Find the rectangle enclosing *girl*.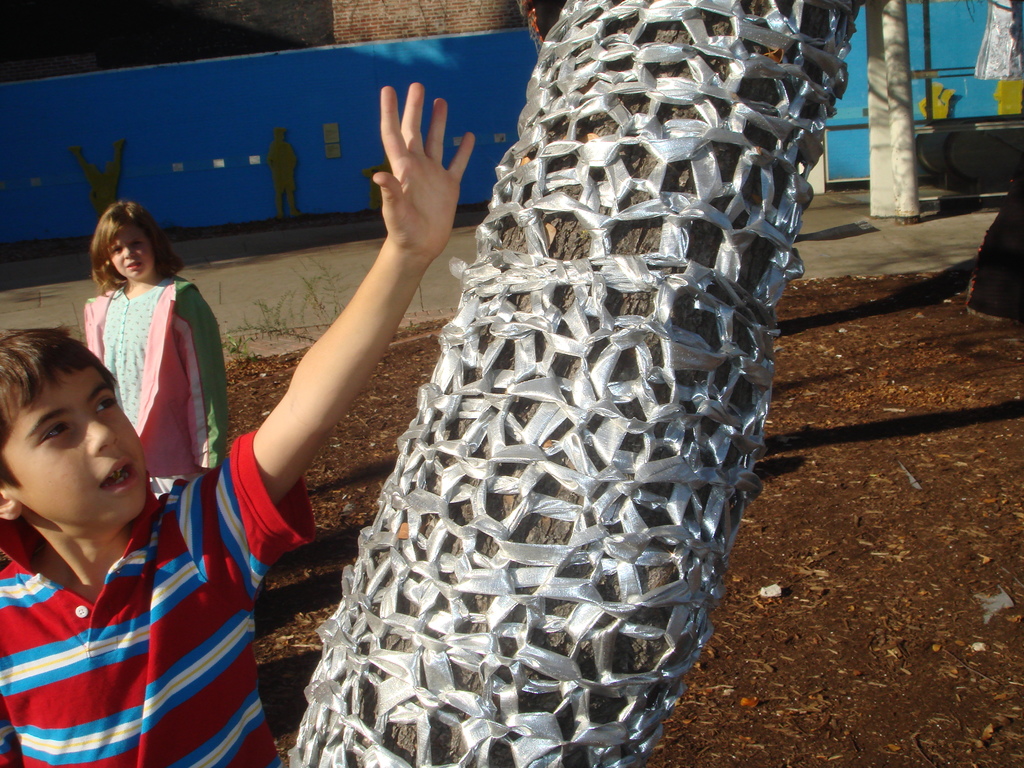
<box>86,198,228,499</box>.
